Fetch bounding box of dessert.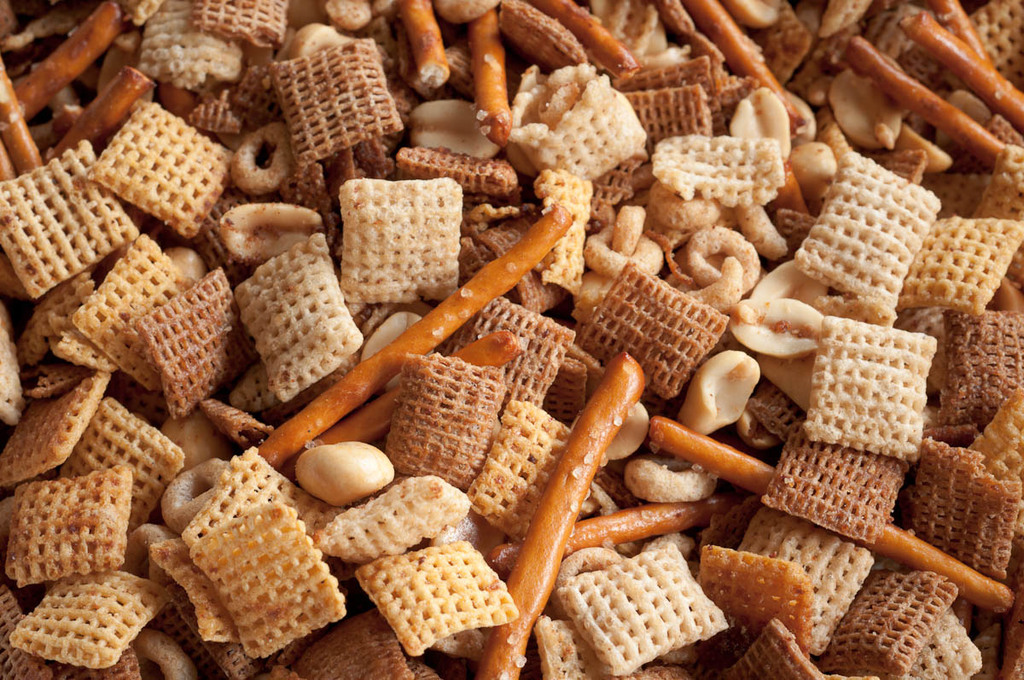
Bbox: [276, 44, 399, 168].
